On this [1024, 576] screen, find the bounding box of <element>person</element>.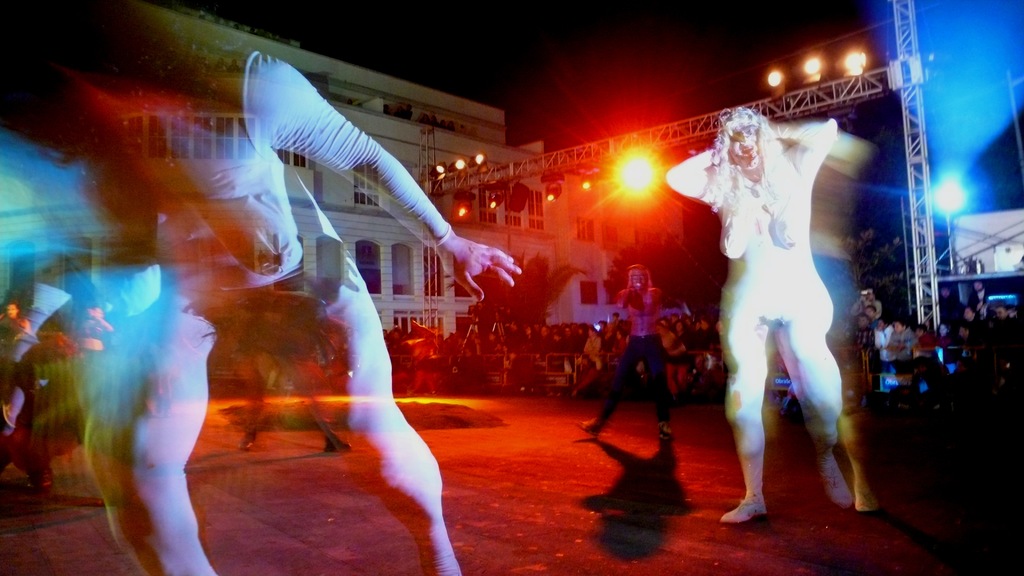
Bounding box: box=[75, 305, 111, 351].
